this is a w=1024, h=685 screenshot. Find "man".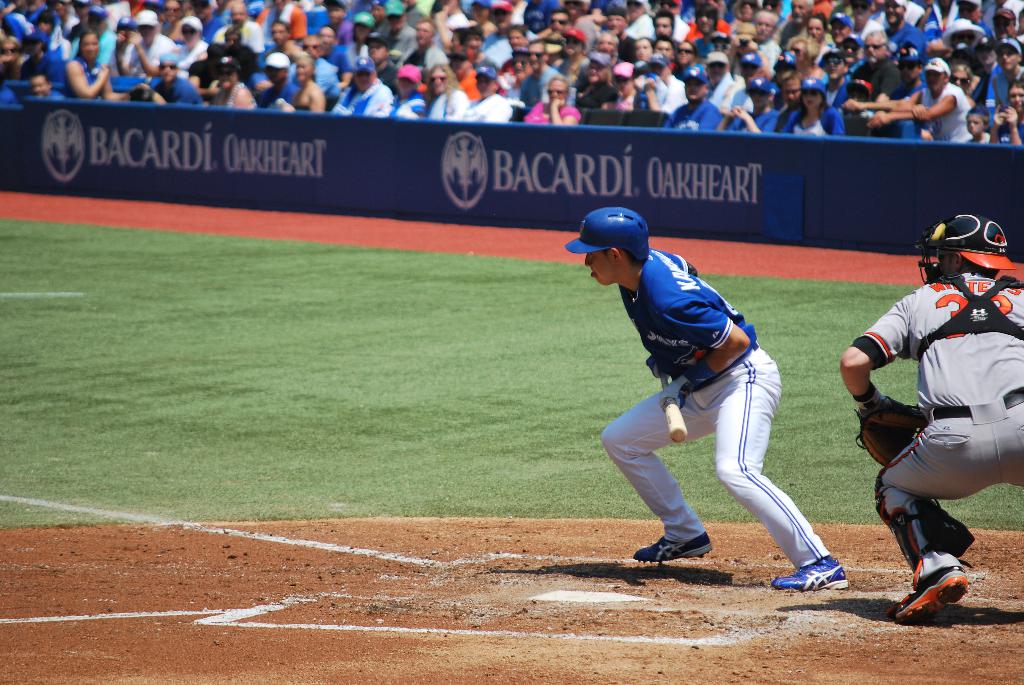
Bounding box: rect(559, 205, 835, 587).
